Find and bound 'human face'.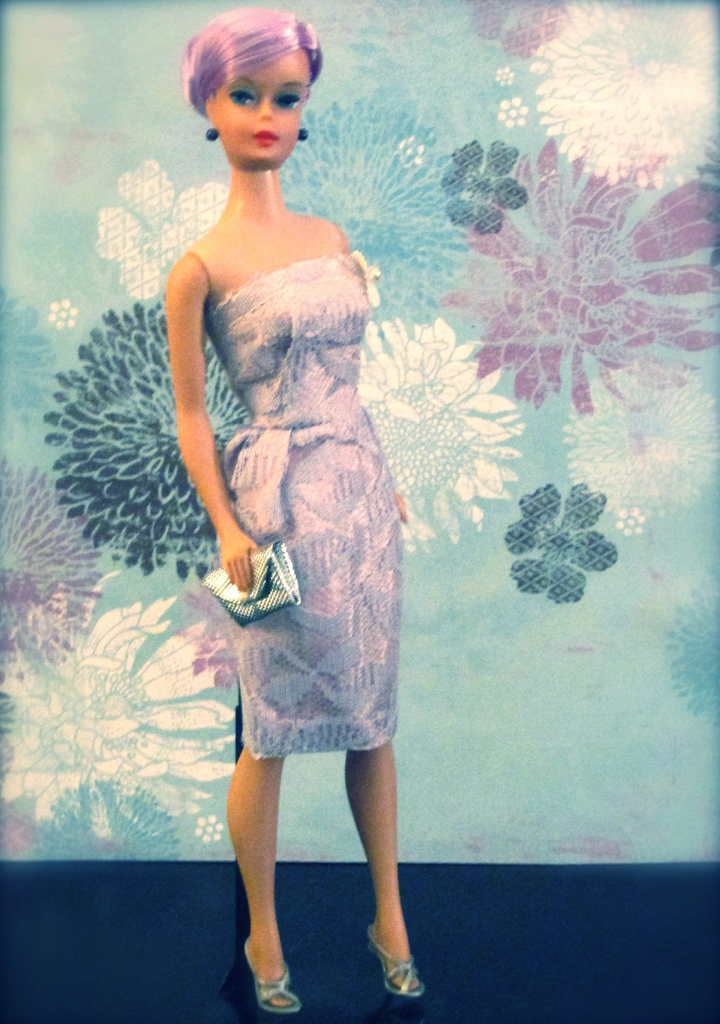
Bound: crop(213, 49, 311, 164).
